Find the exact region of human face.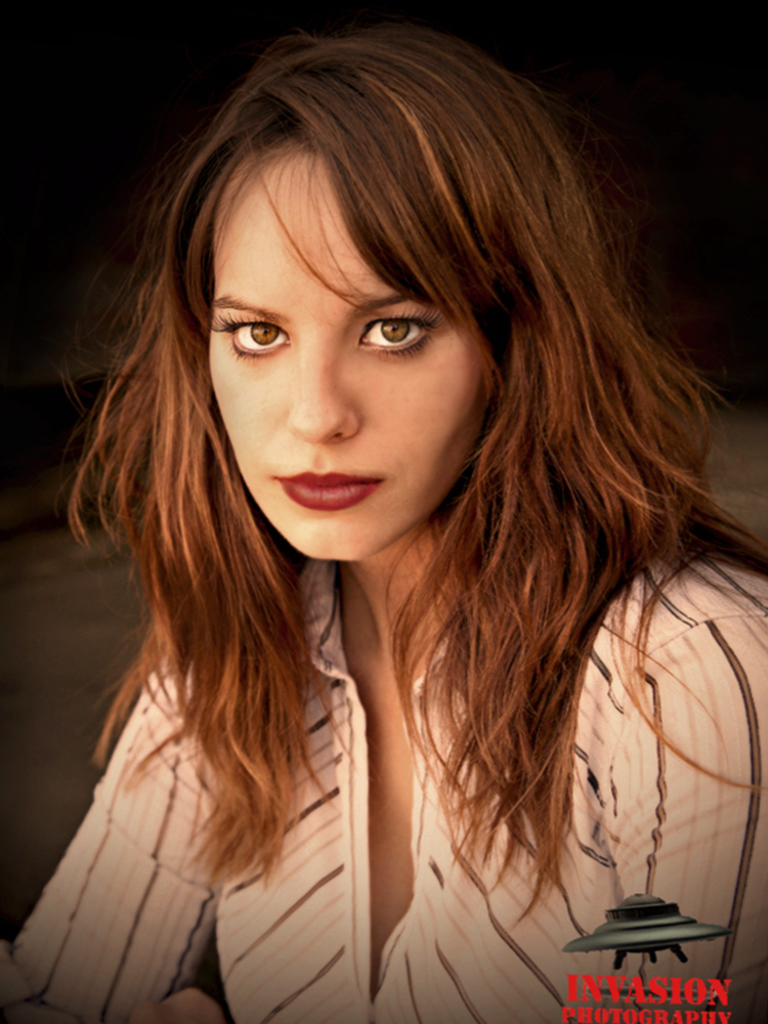
Exact region: x1=186 y1=131 x2=482 y2=561.
